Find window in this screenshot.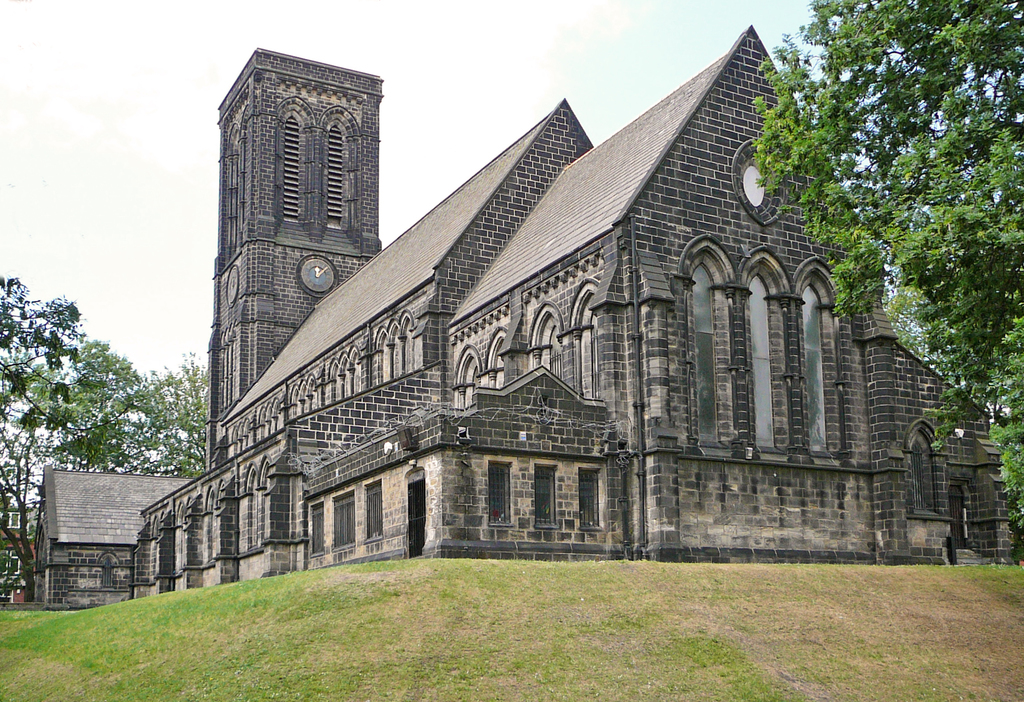
The bounding box for window is bbox(311, 503, 326, 558).
